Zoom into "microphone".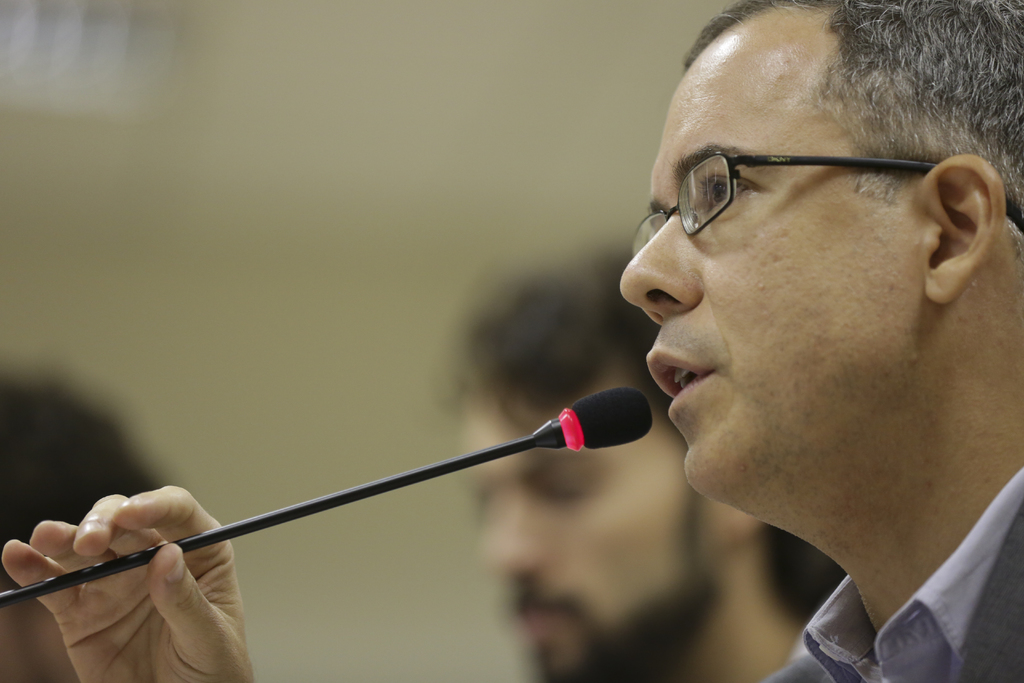
Zoom target: bbox=[60, 395, 625, 599].
